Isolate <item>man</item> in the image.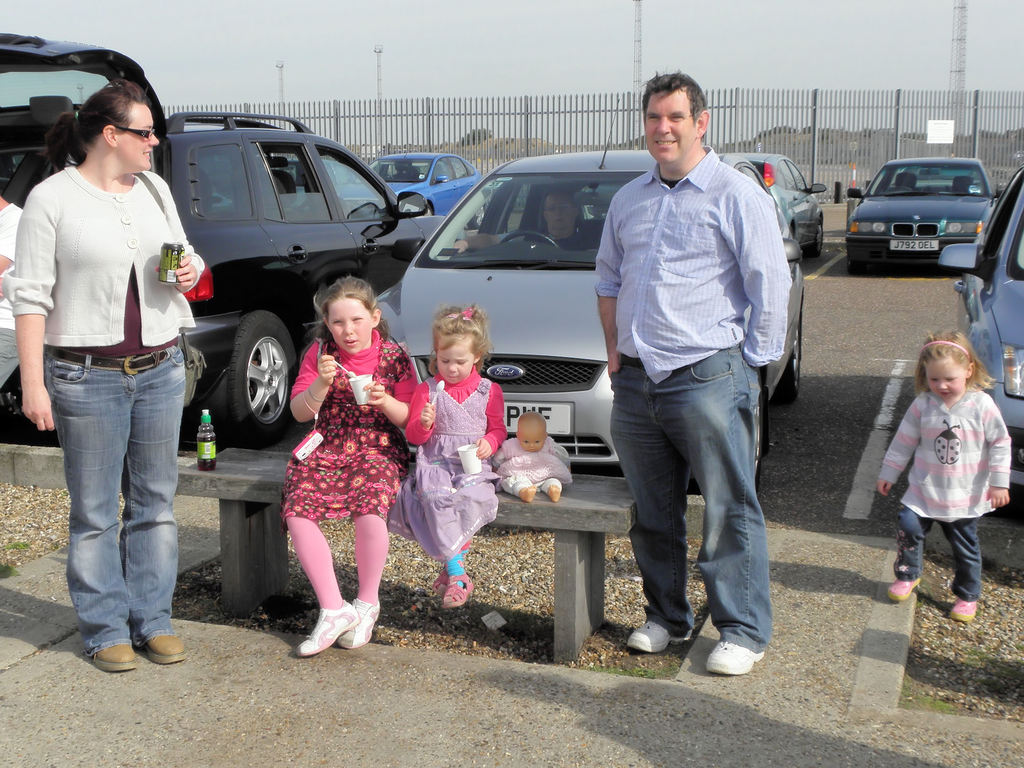
Isolated region: x1=586 y1=86 x2=805 y2=664.
